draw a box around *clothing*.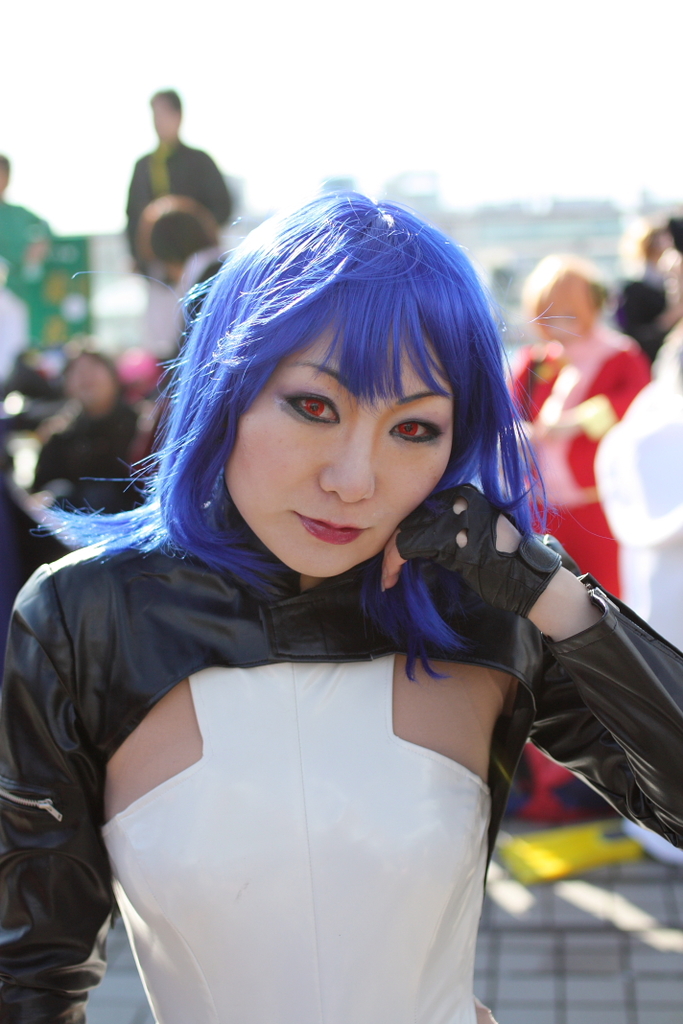
box(57, 512, 579, 1023).
